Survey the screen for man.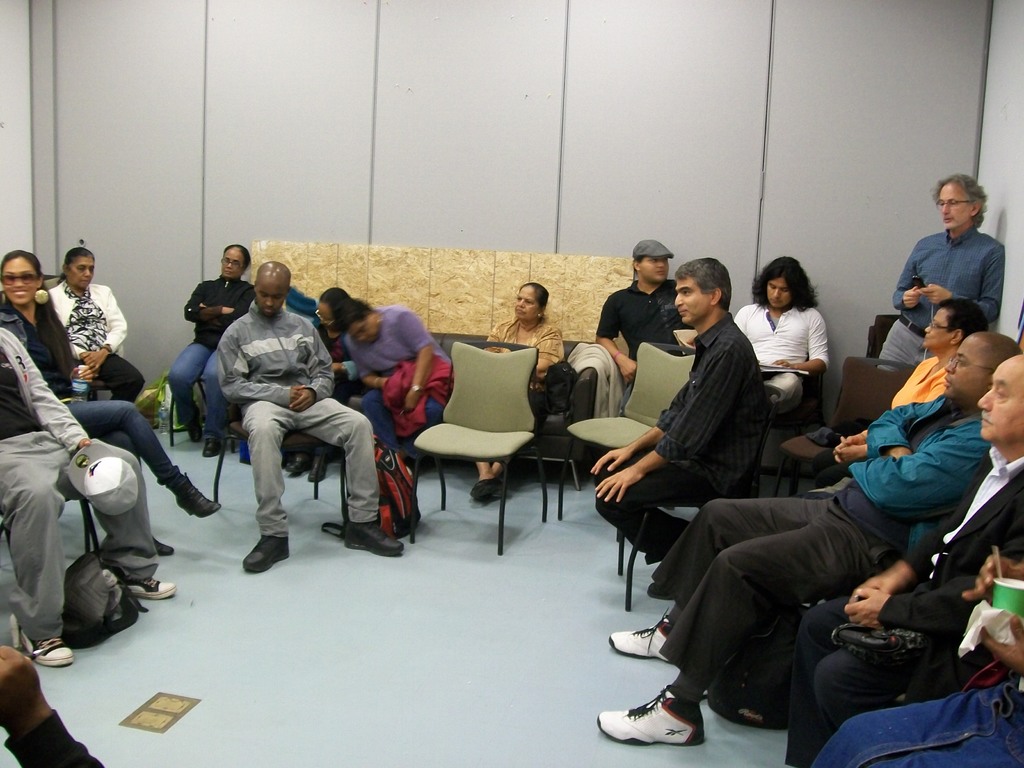
Survey found: {"left": 732, "top": 248, "right": 829, "bottom": 420}.
